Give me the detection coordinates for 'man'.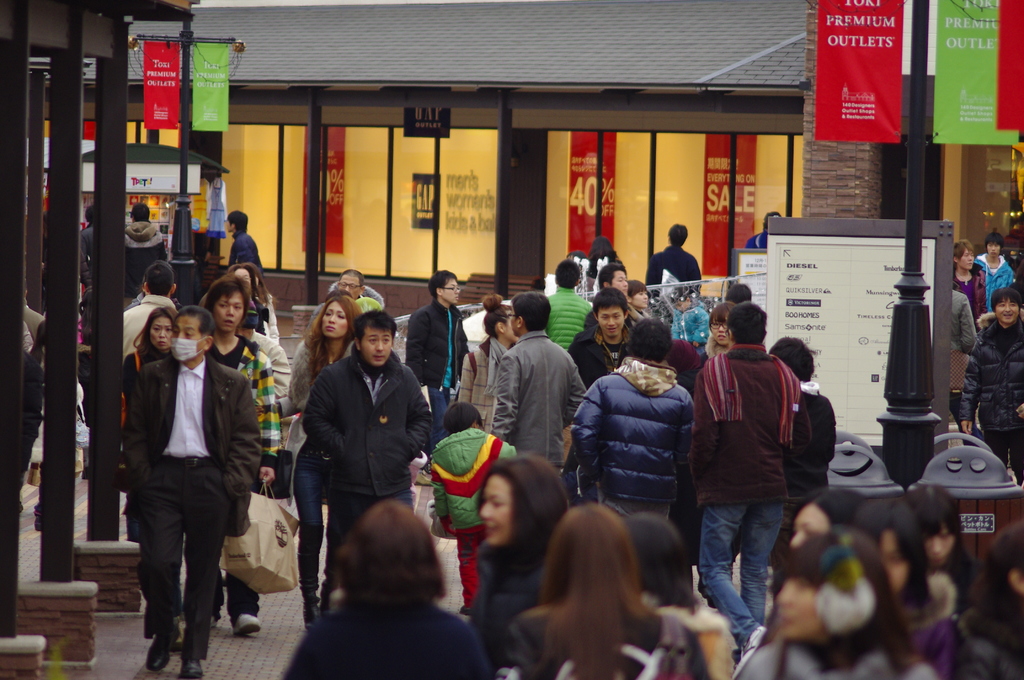
box(567, 290, 634, 390).
